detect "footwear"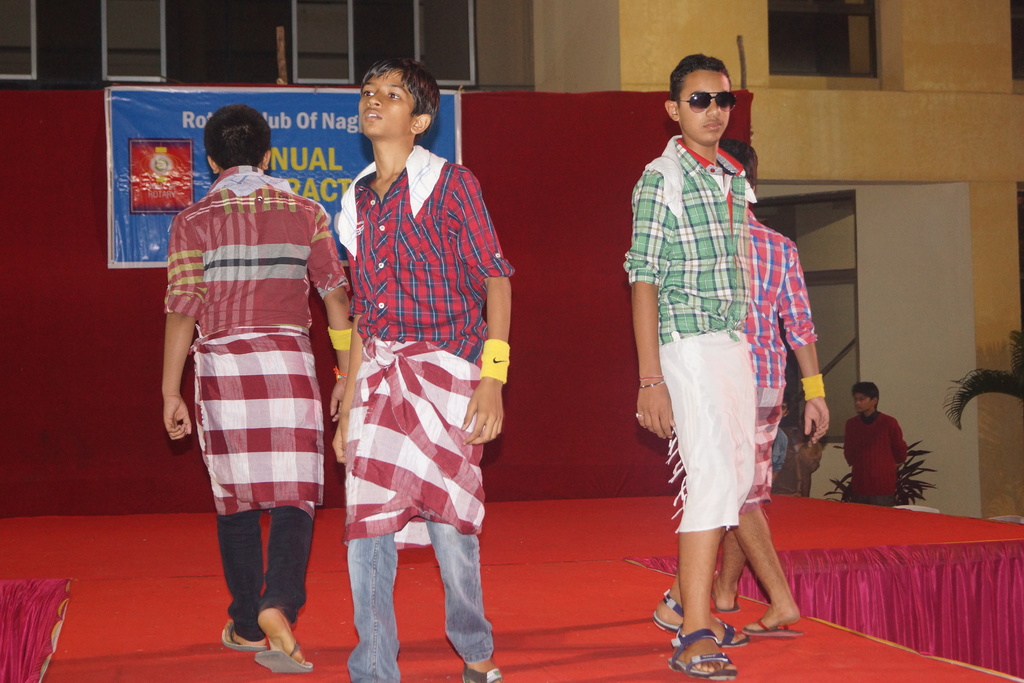
<box>647,600,748,653</box>
